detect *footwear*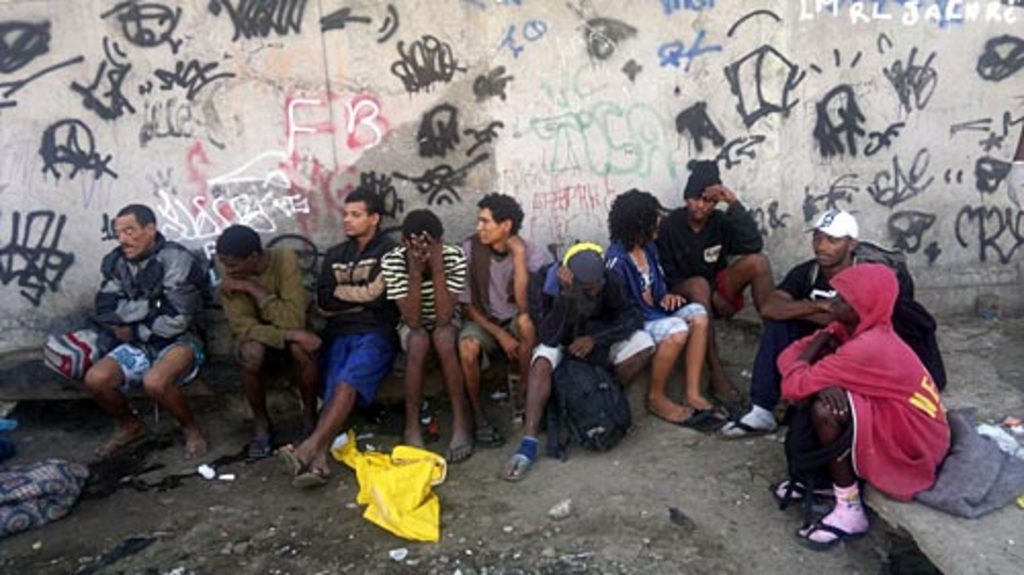
l=477, t=419, r=512, b=444
